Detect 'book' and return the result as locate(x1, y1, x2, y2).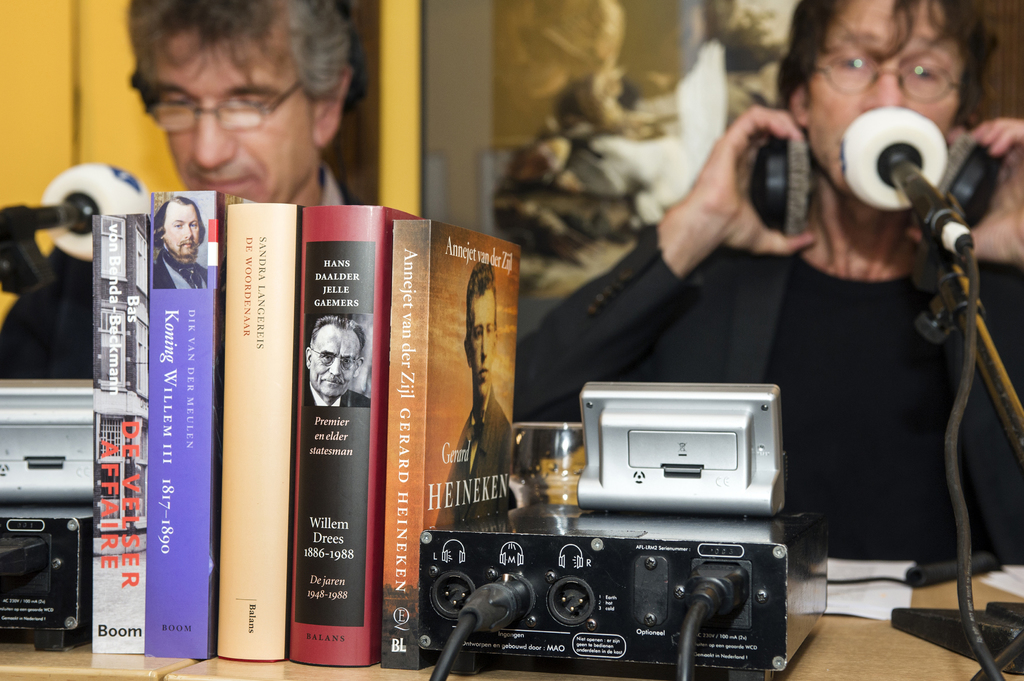
locate(144, 188, 223, 655).
